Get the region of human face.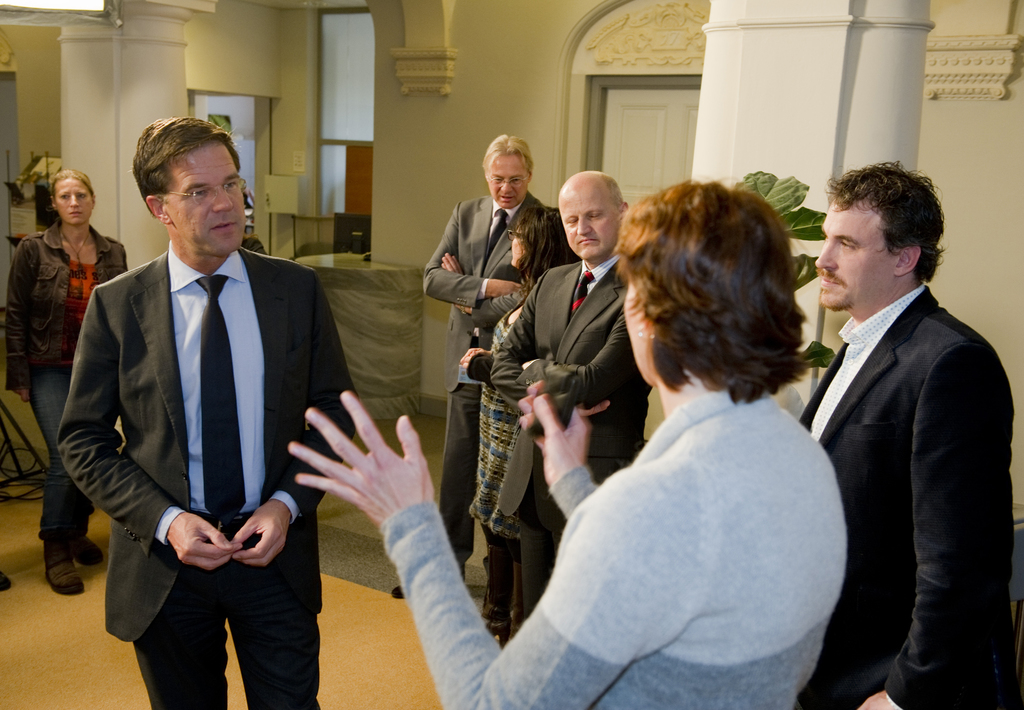
{"x1": 162, "y1": 143, "x2": 245, "y2": 252}.
